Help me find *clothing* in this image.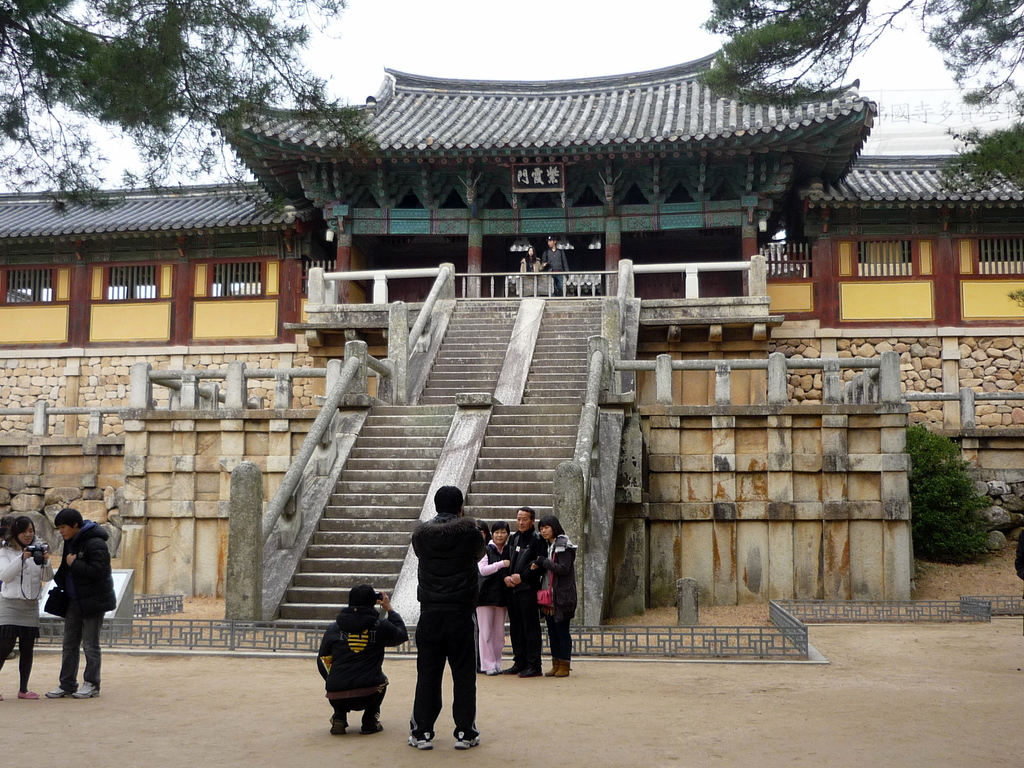
Found it: (x1=410, y1=514, x2=496, y2=724).
